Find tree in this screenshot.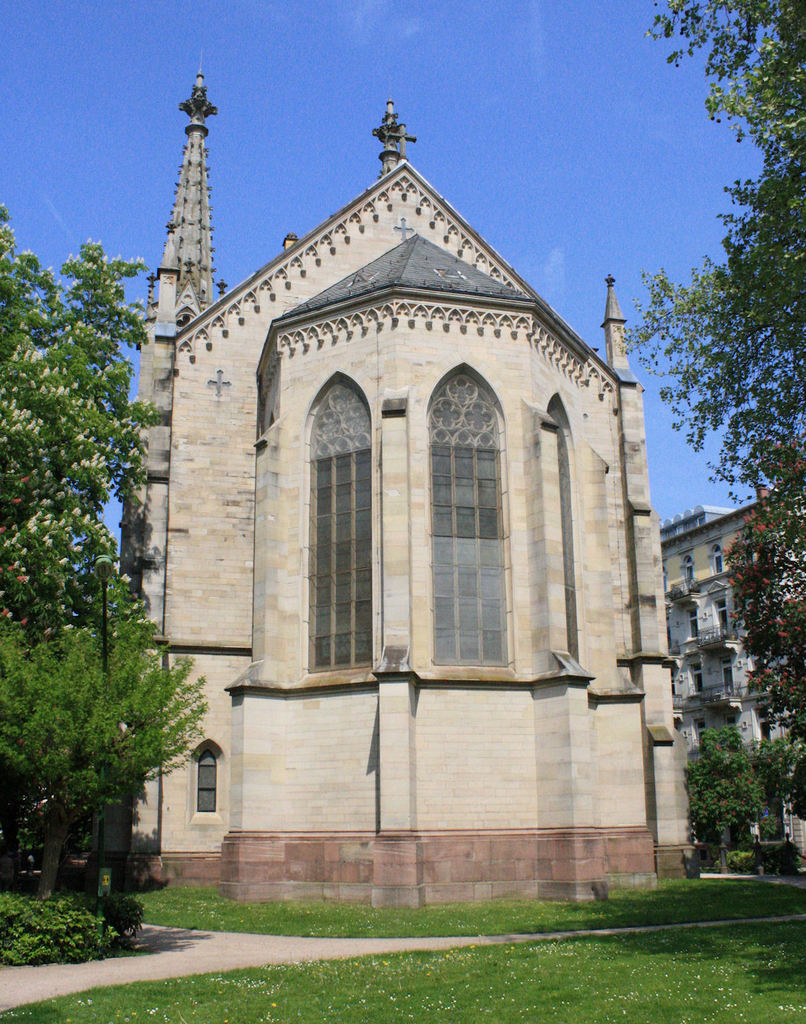
The bounding box for tree is {"x1": 614, "y1": 0, "x2": 805, "y2": 503}.
